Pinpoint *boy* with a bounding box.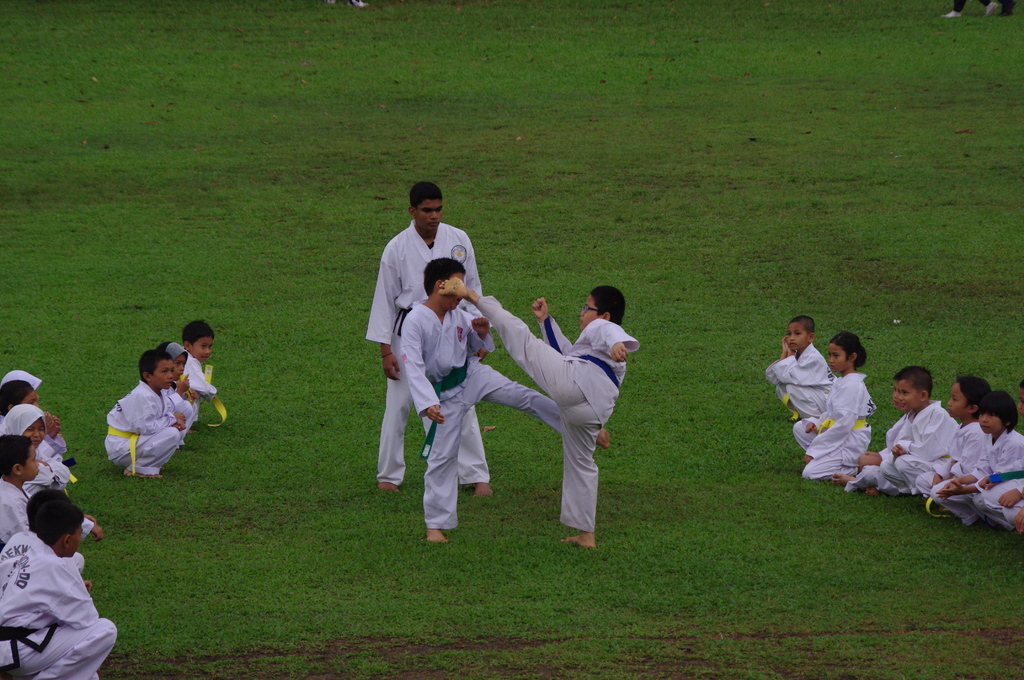
rect(105, 347, 194, 483).
